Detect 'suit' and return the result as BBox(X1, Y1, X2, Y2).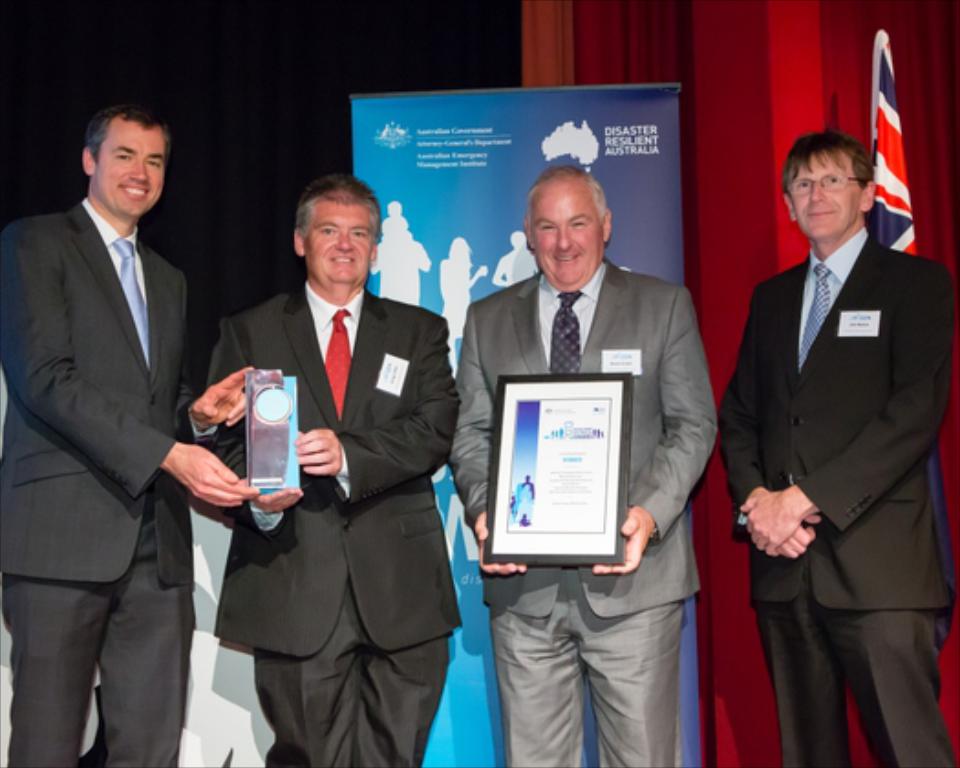
BBox(715, 223, 955, 766).
